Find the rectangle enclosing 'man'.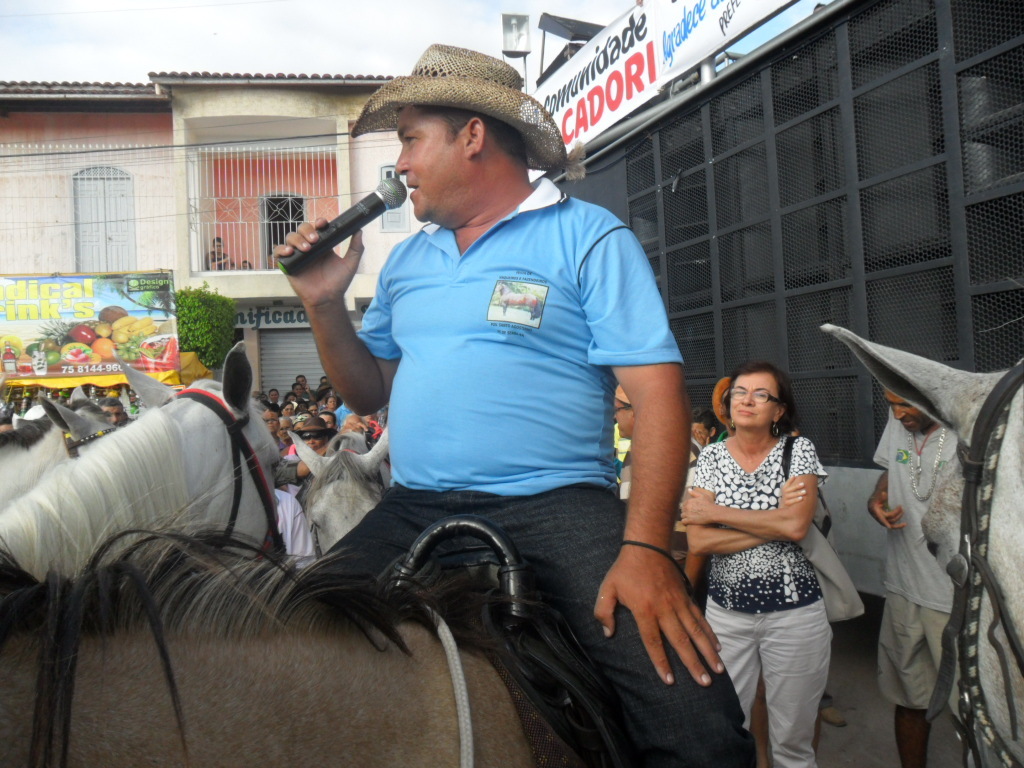
region(611, 382, 706, 586).
